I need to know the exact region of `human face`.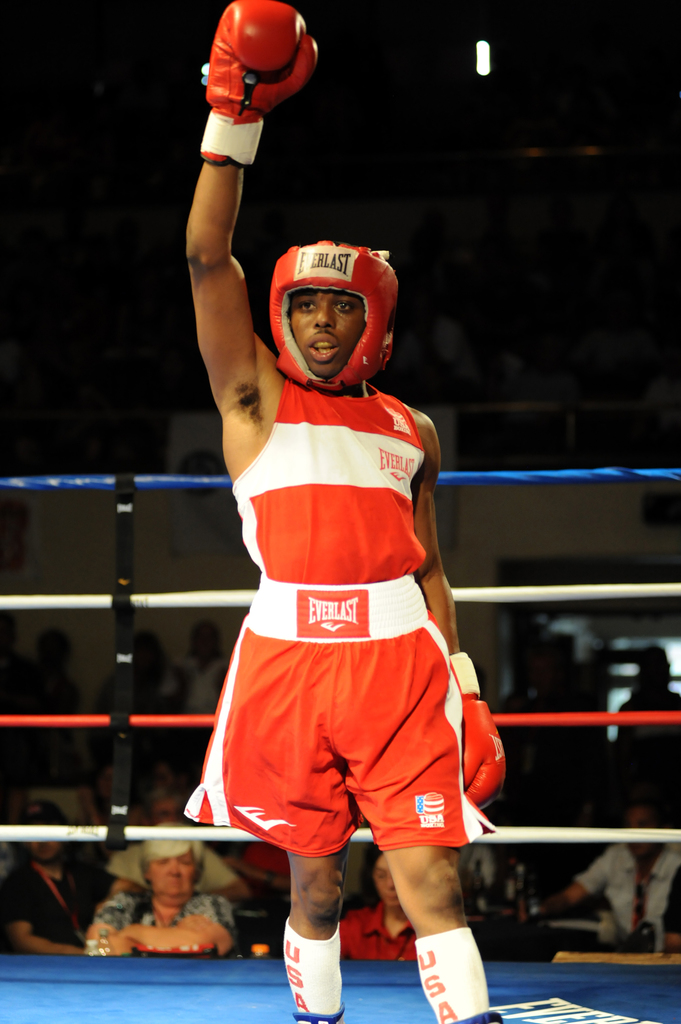
Region: <box>374,855,399,908</box>.
